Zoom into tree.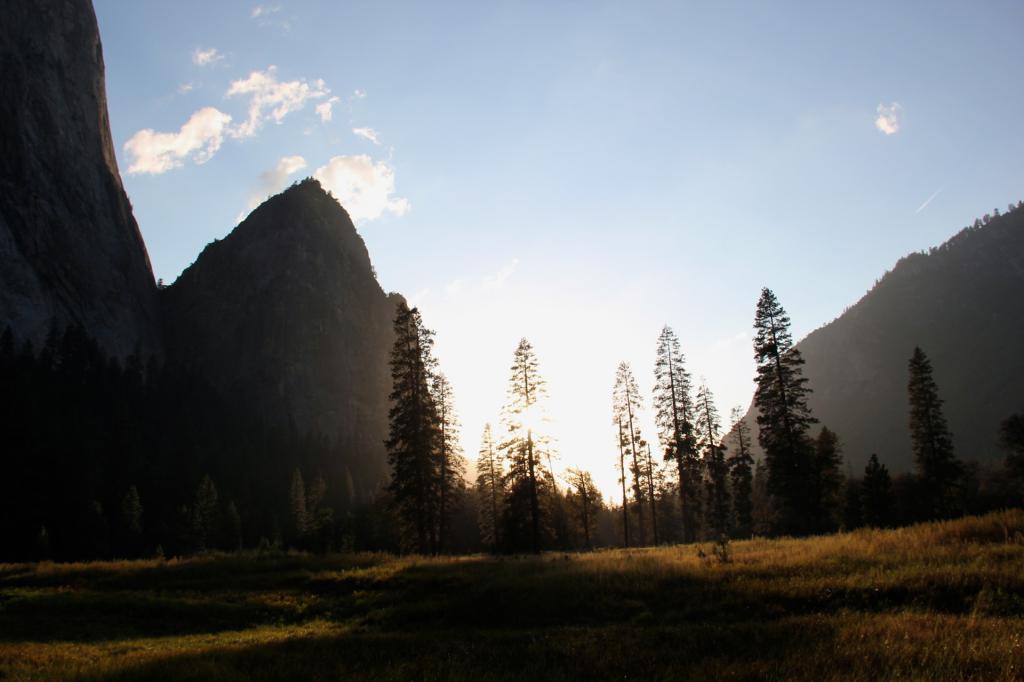
Zoom target: {"x1": 184, "y1": 466, "x2": 227, "y2": 545}.
